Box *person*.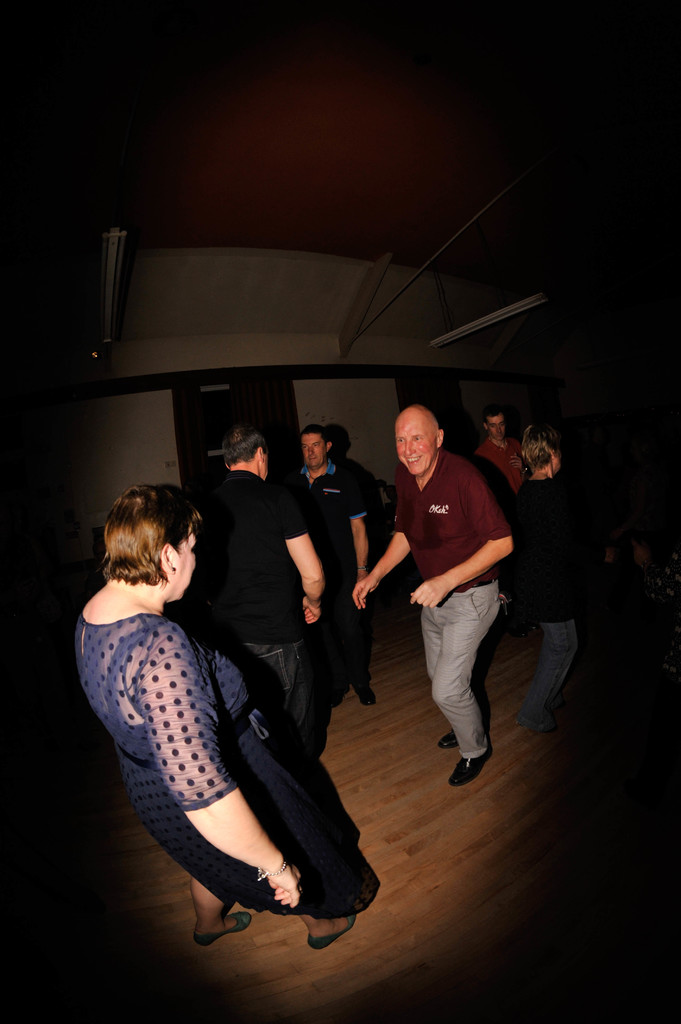
287/415/371/717.
